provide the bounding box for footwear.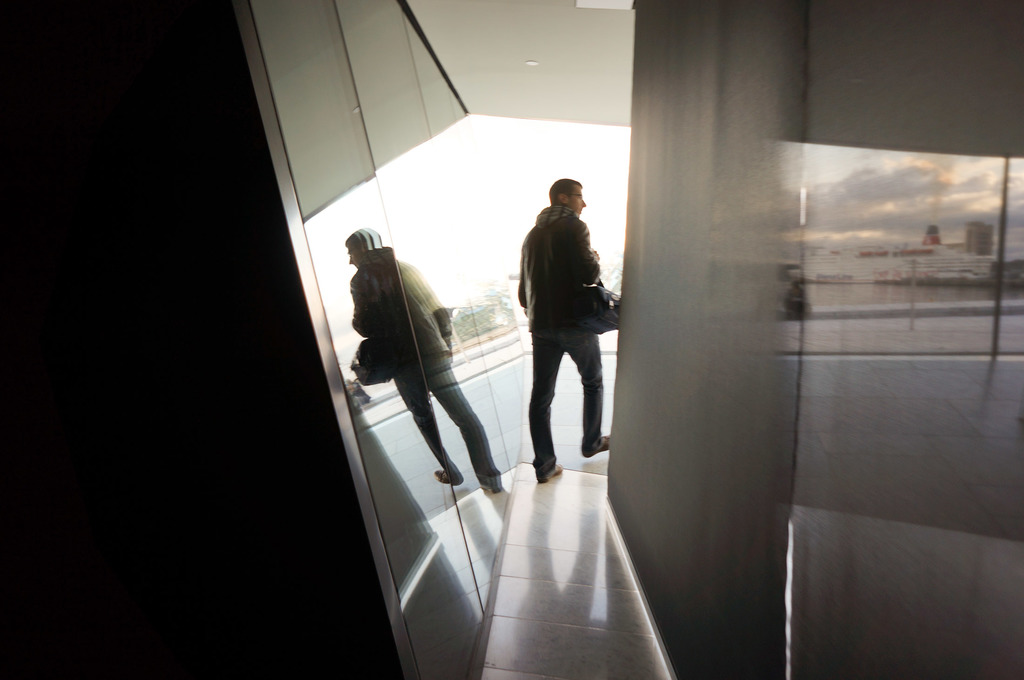
bbox(534, 463, 564, 481).
